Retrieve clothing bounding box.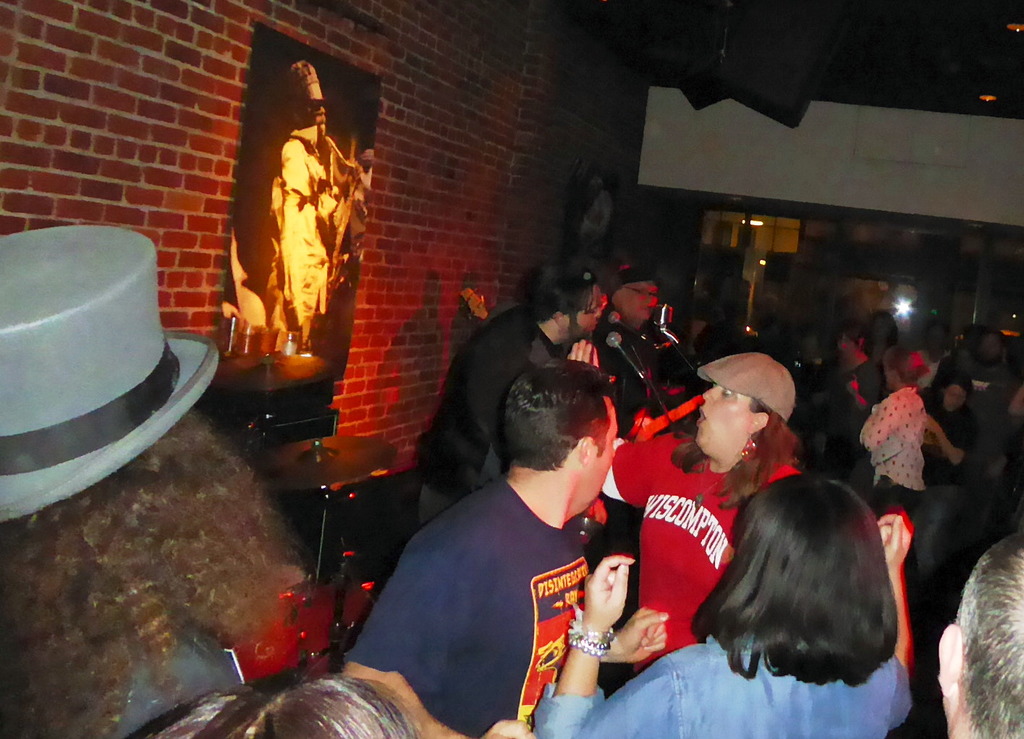
Bounding box: x1=909, y1=486, x2=957, y2=580.
